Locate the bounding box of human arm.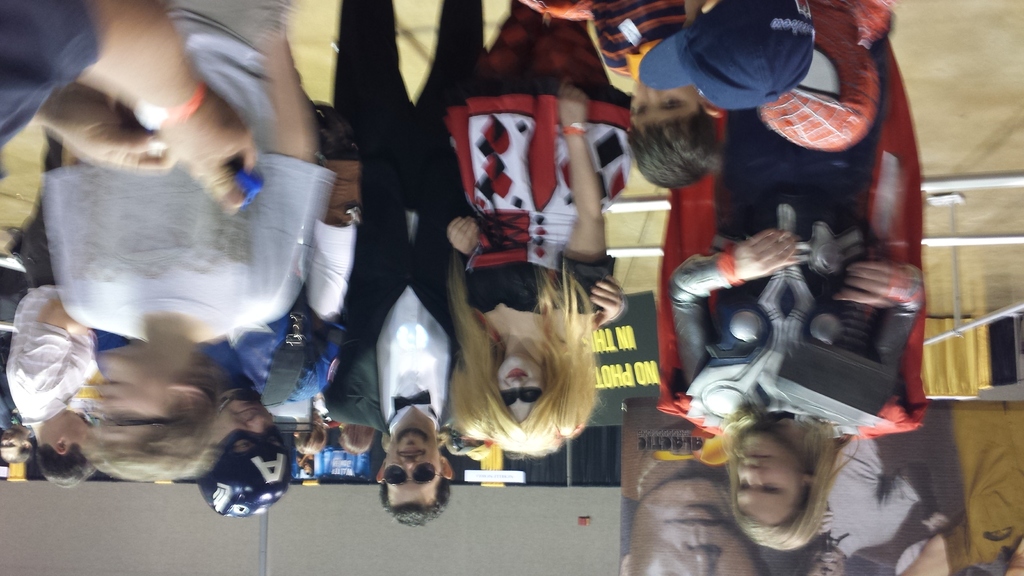
Bounding box: 588, 266, 643, 328.
